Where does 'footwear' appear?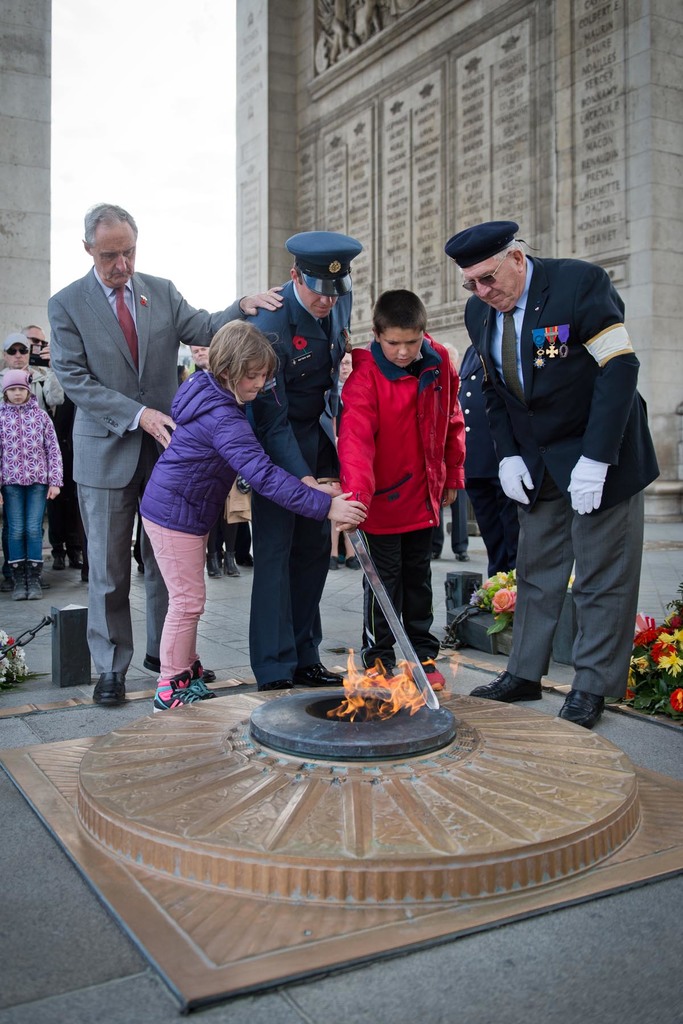
Appears at box=[183, 657, 218, 703].
